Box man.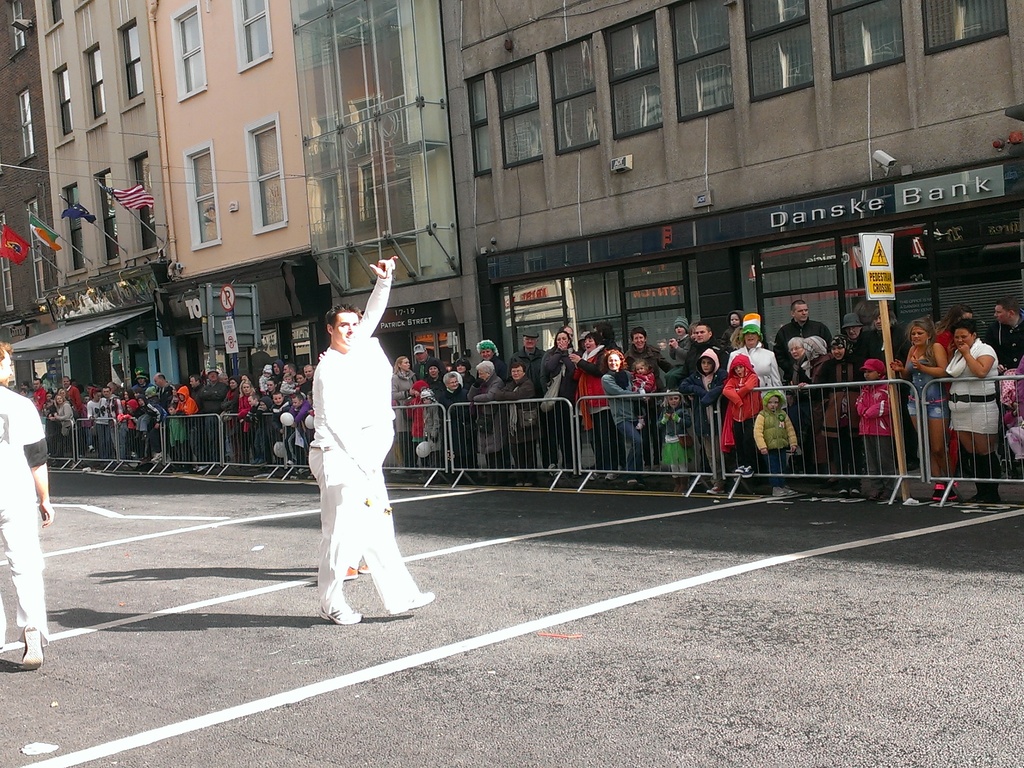
{"x1": 310, "y1": 254, "x2": 435, "y2": 621}.
